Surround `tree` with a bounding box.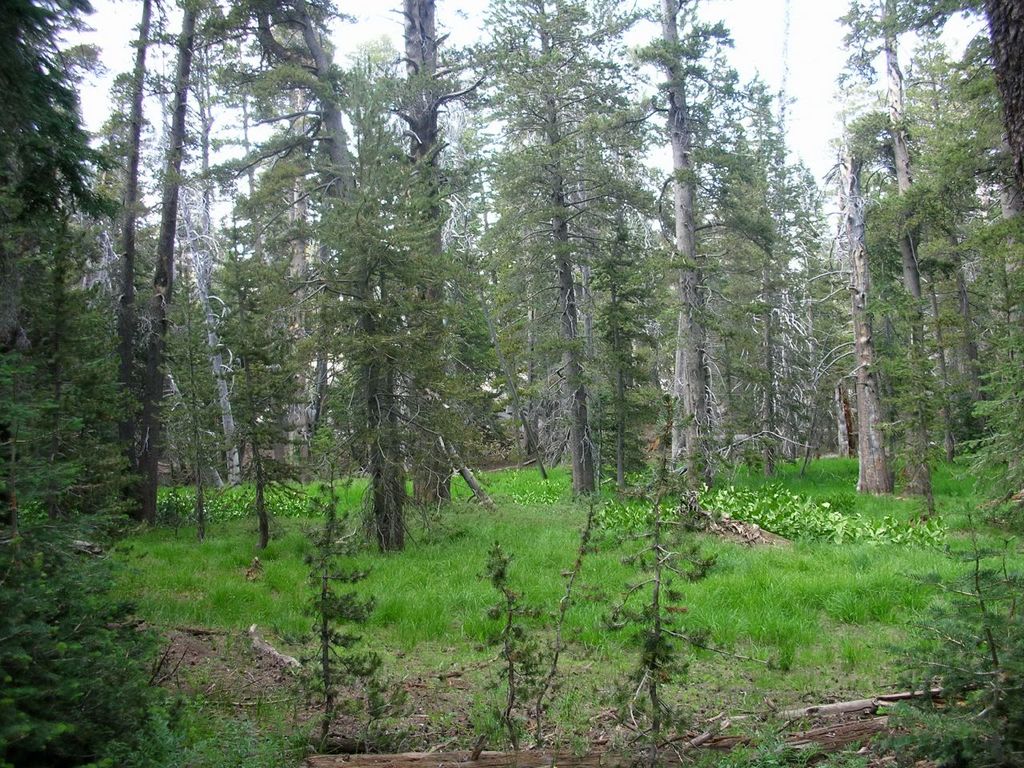
(x1=817, y1=15, x2=1006, y2=534).
